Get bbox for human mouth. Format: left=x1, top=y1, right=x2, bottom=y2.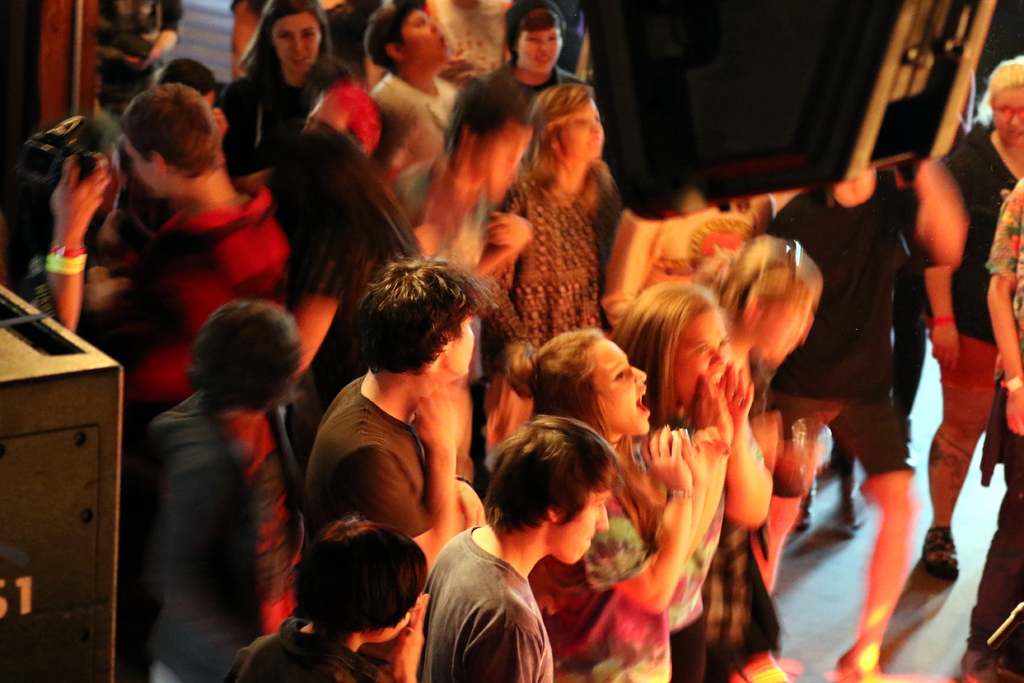
left=291, top=55, right=305, bottom=63.
